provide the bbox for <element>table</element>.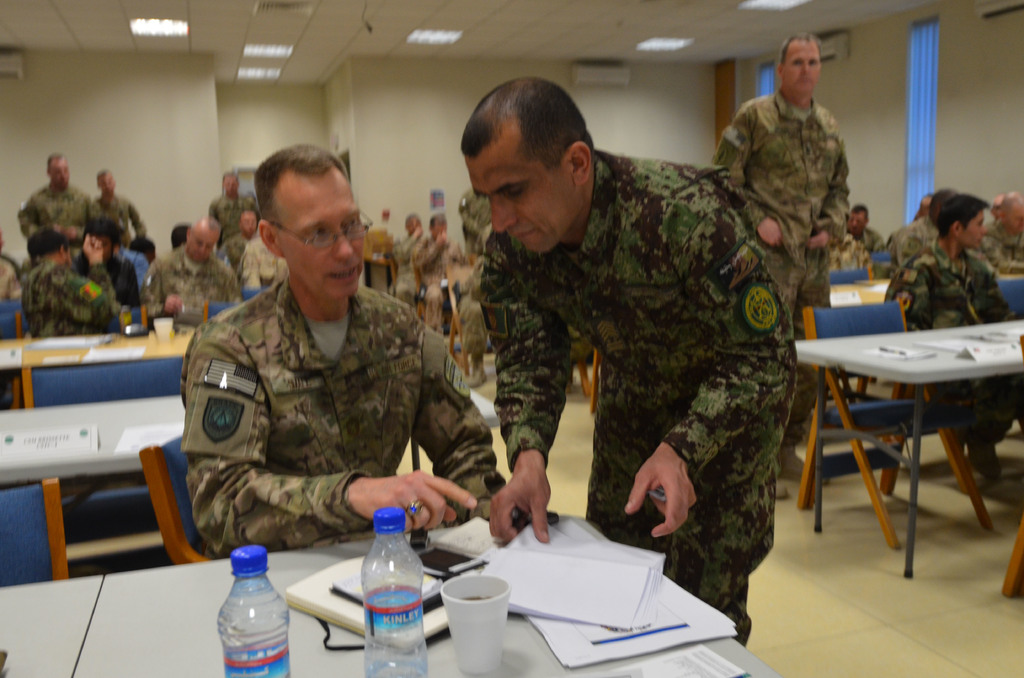
Rect(828, 260, 1023, 400).
